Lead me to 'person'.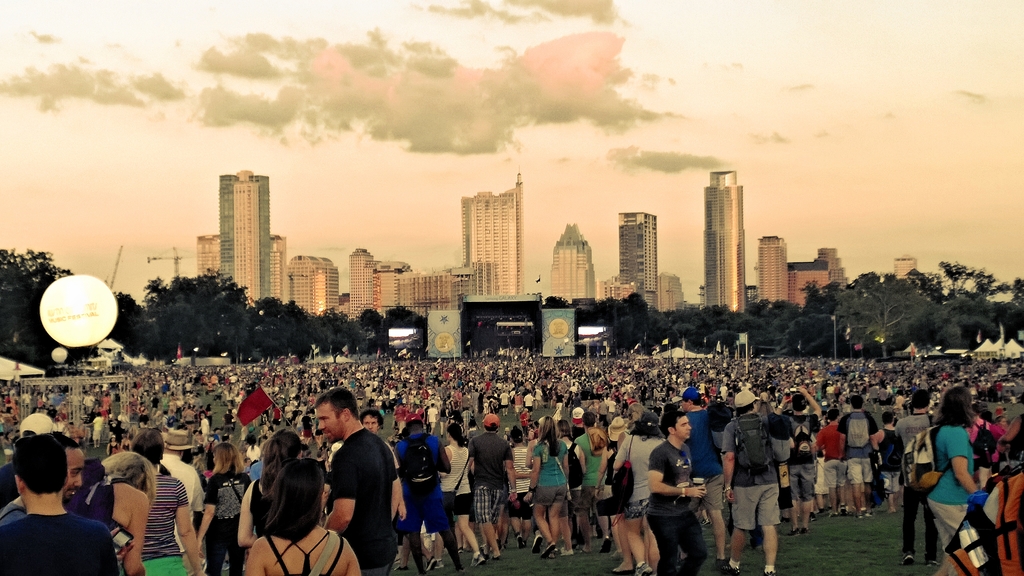
Lead to select_region(820, 413, 846, 515).
